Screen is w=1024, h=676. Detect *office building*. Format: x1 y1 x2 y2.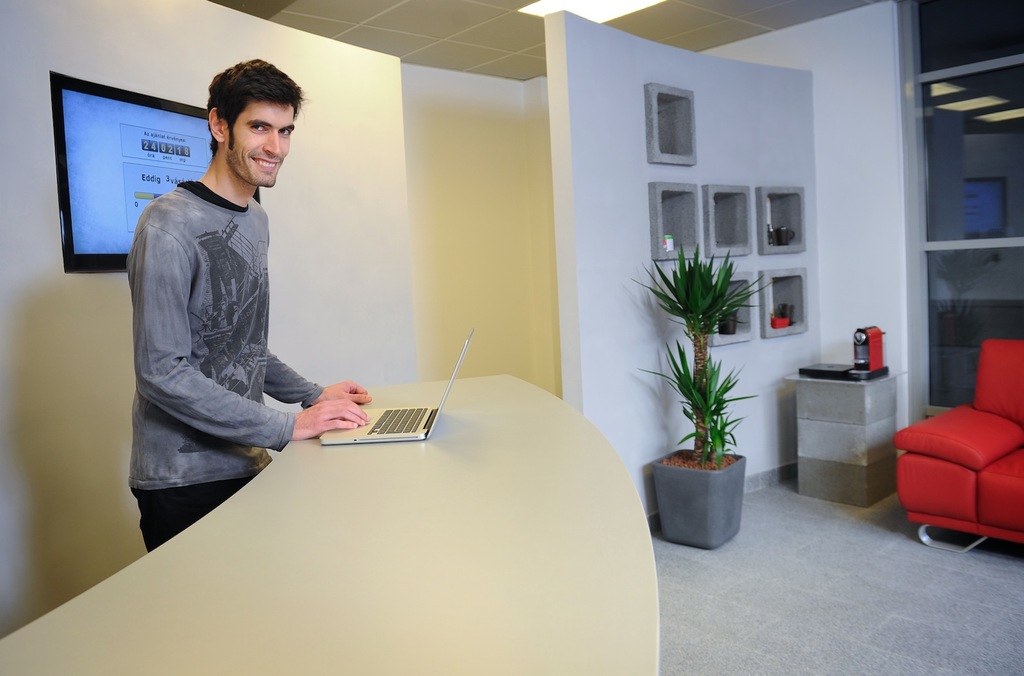
0 0 1023 675.
